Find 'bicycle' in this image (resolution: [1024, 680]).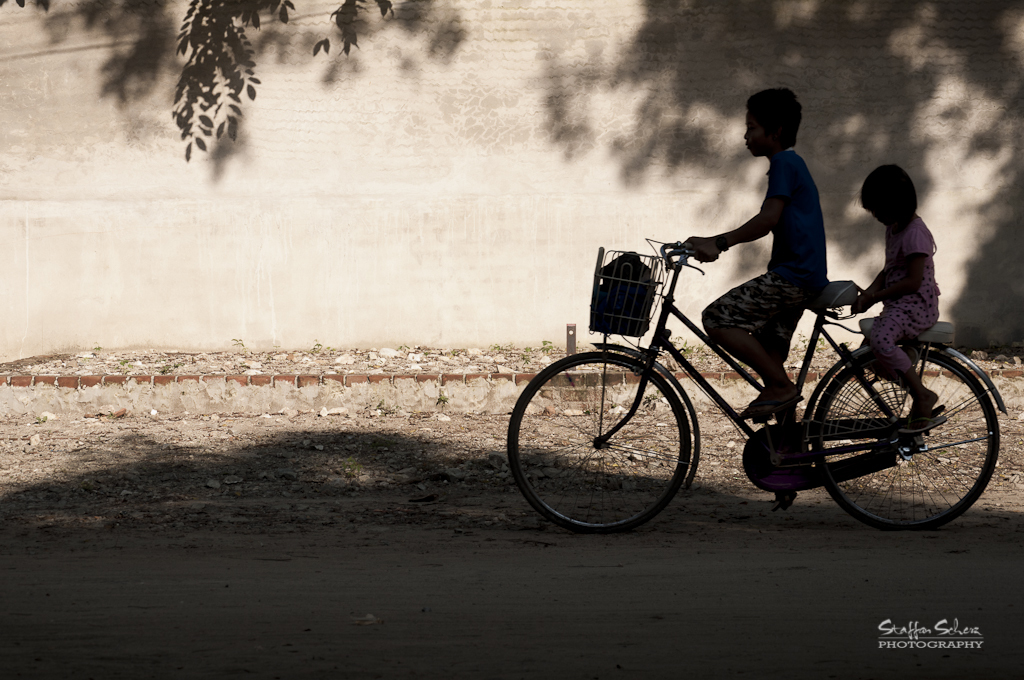
<bbox>505, 225, 1019, 535</bbox>.
